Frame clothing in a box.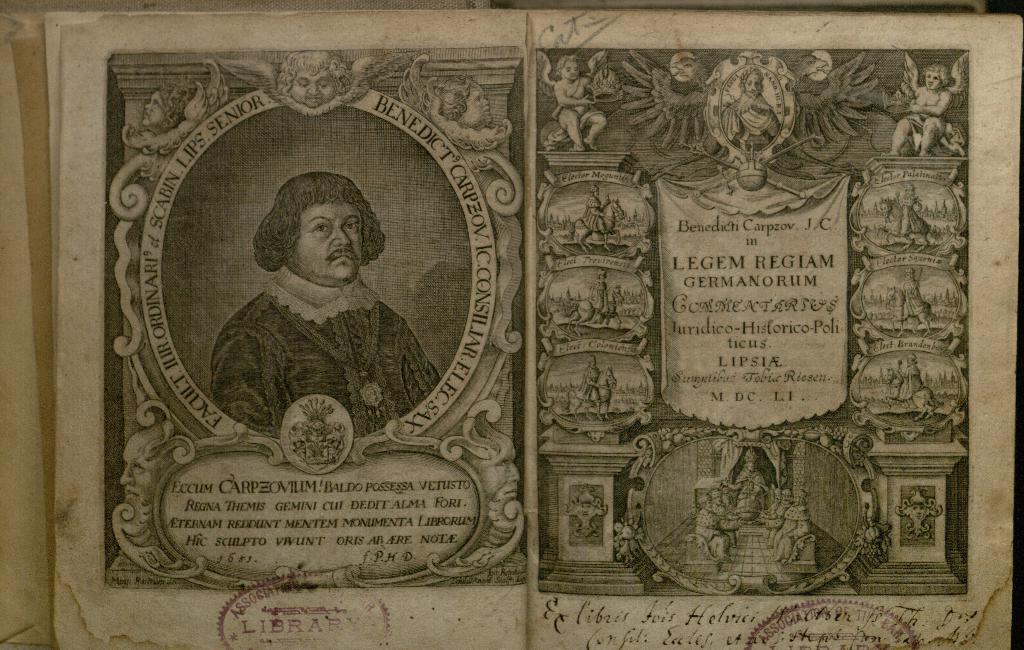
[x1=766, y1=503, x2=808, y2=561].
